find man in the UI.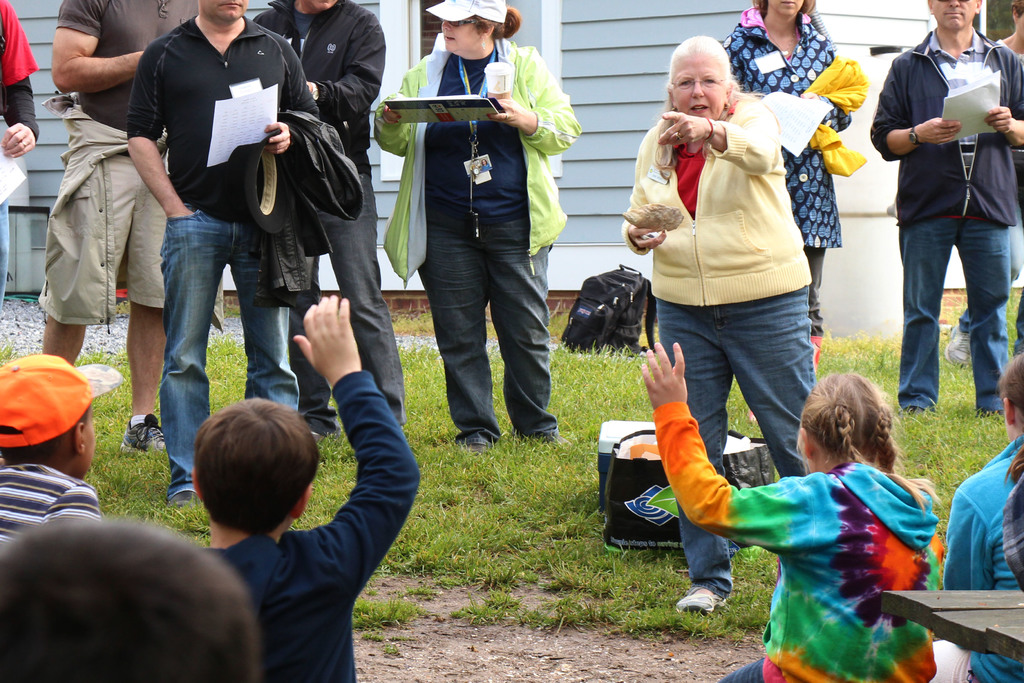
UI element at 121/0/321/504.
